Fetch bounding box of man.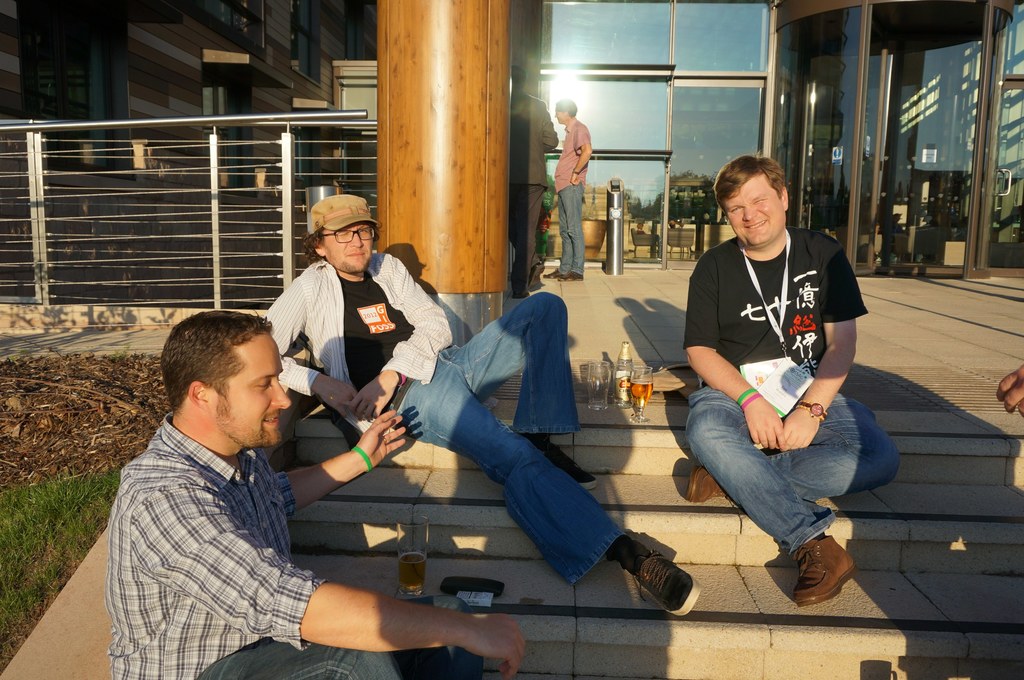
Bbox: <region>542, 95, 598, 286</region>.
